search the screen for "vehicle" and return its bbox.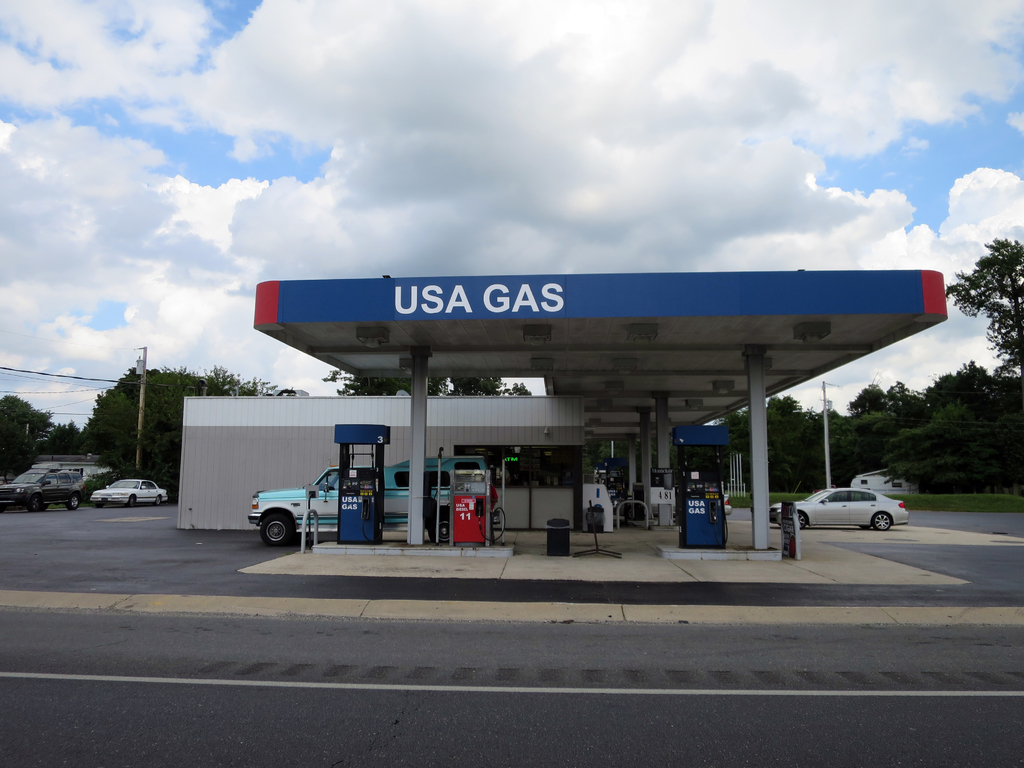
Found: region(0, 468, 83, 515).
